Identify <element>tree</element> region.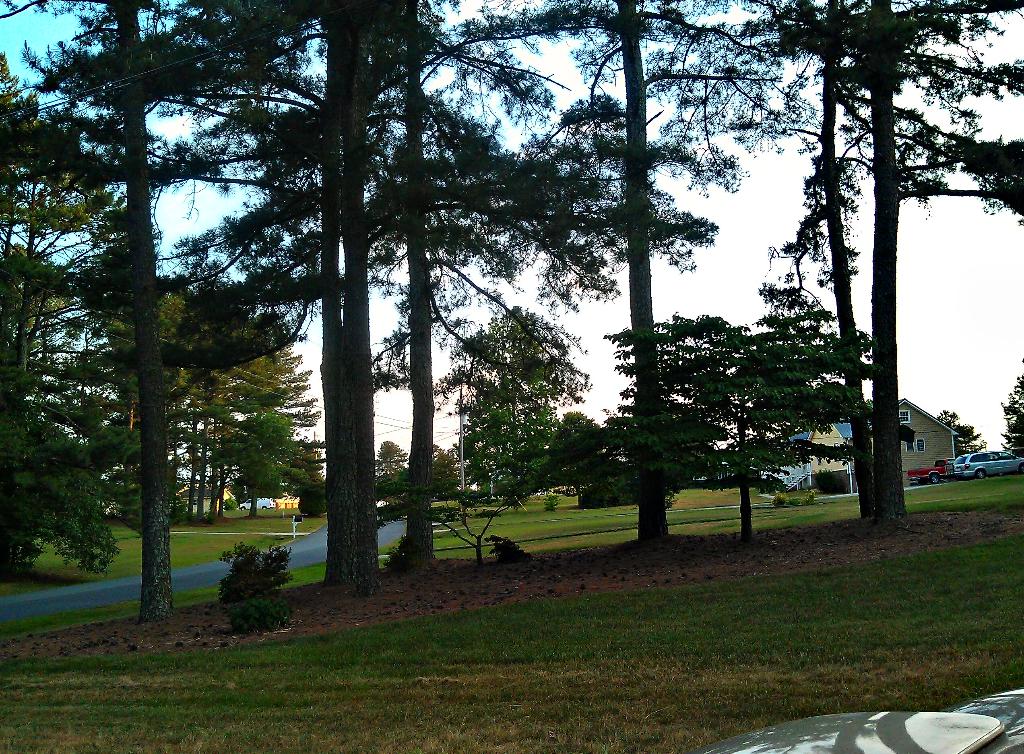
Region: (440,296,586,505).
